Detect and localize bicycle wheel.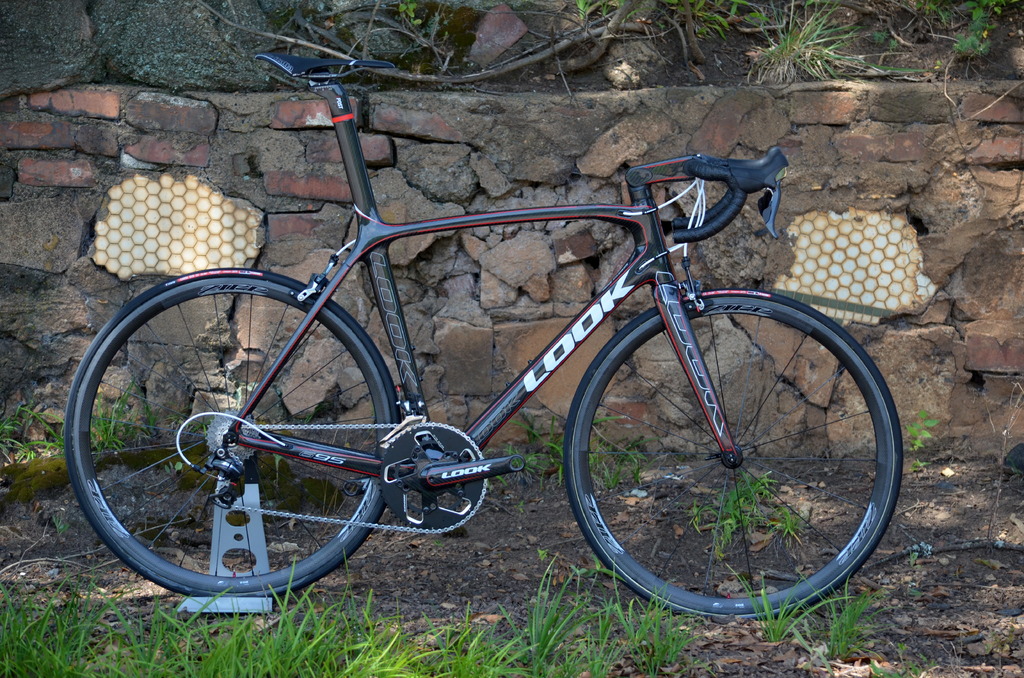
Localized at (568, 286, 906, 618).
